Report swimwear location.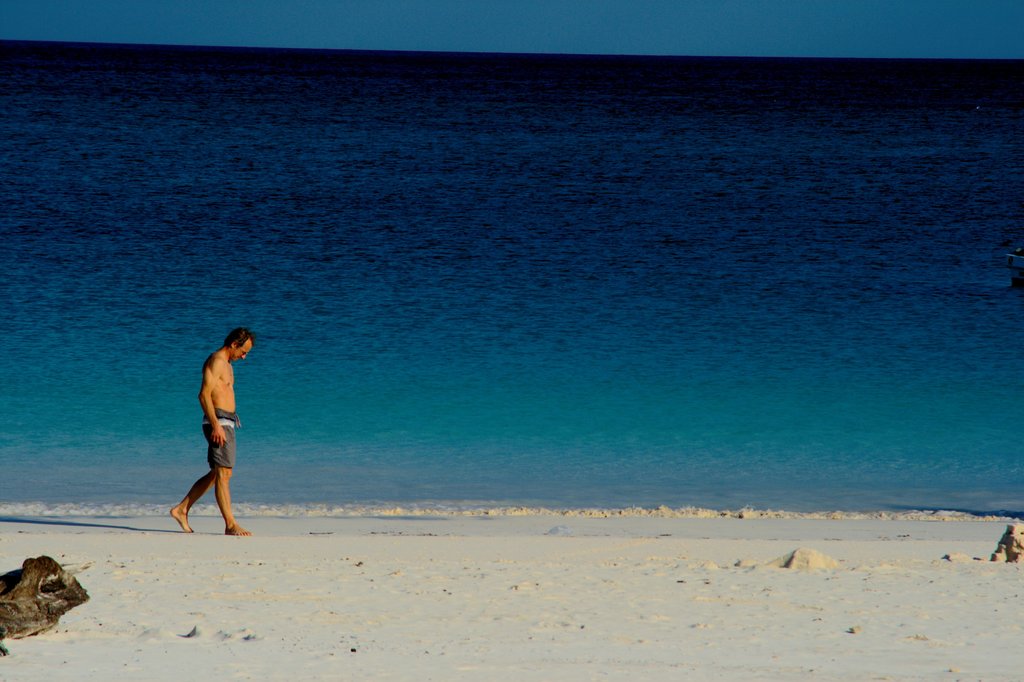
Report: rect(196, 409, 243, 473).
